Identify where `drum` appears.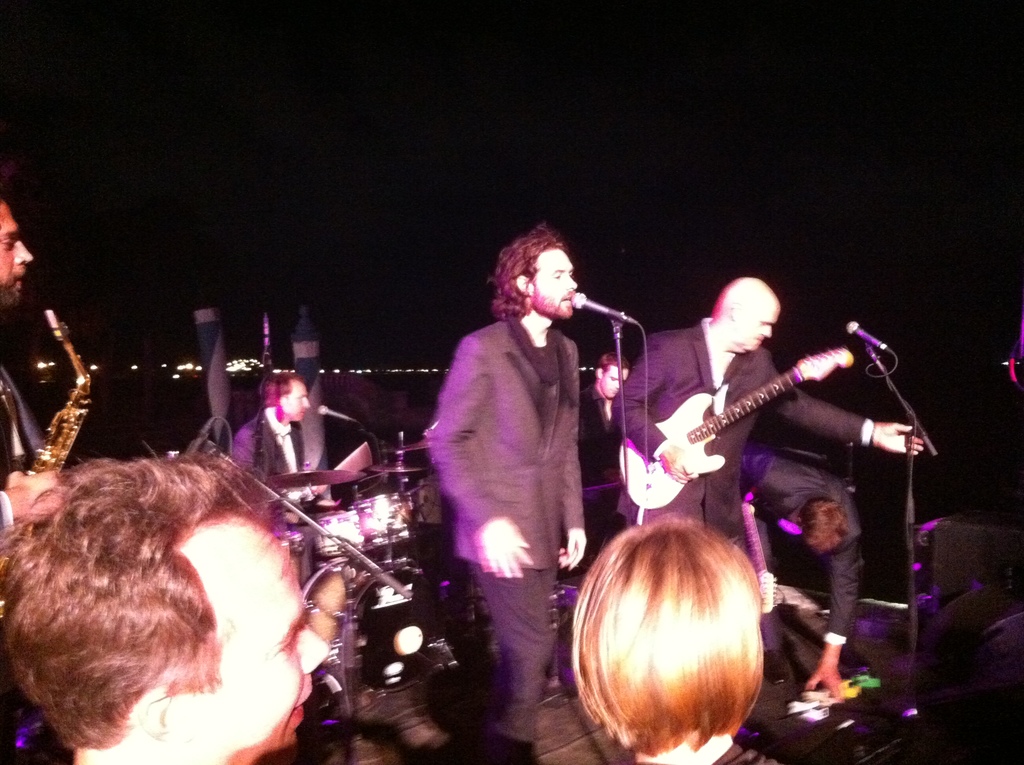
Appears at 301/562/443/693.
